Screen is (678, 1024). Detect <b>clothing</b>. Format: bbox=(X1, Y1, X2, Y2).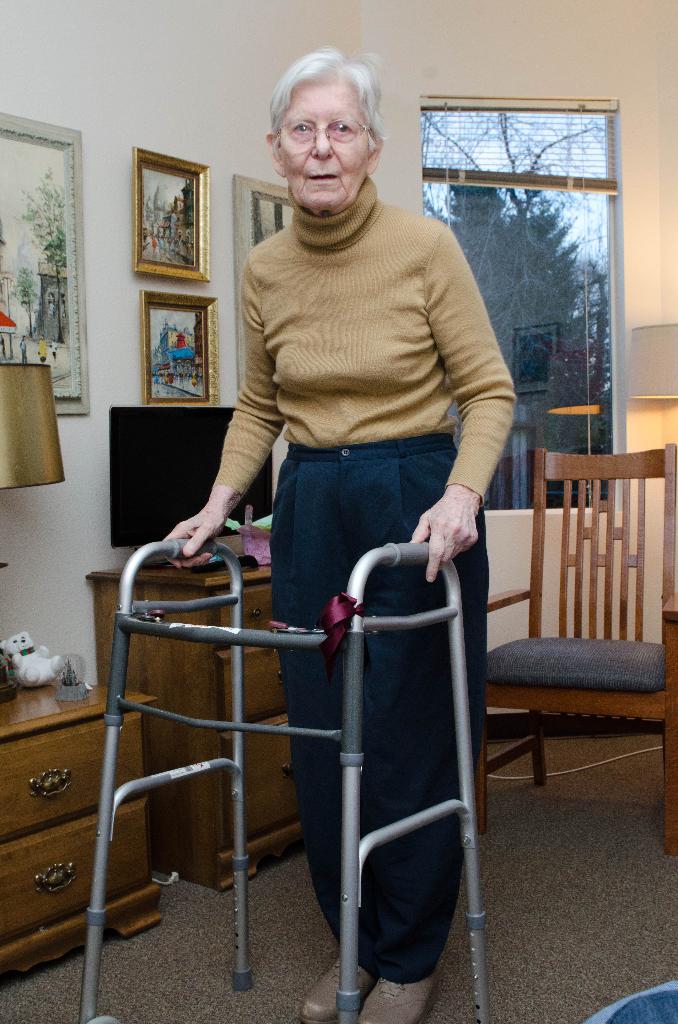
bbox=(17, 335, 29, 366).
